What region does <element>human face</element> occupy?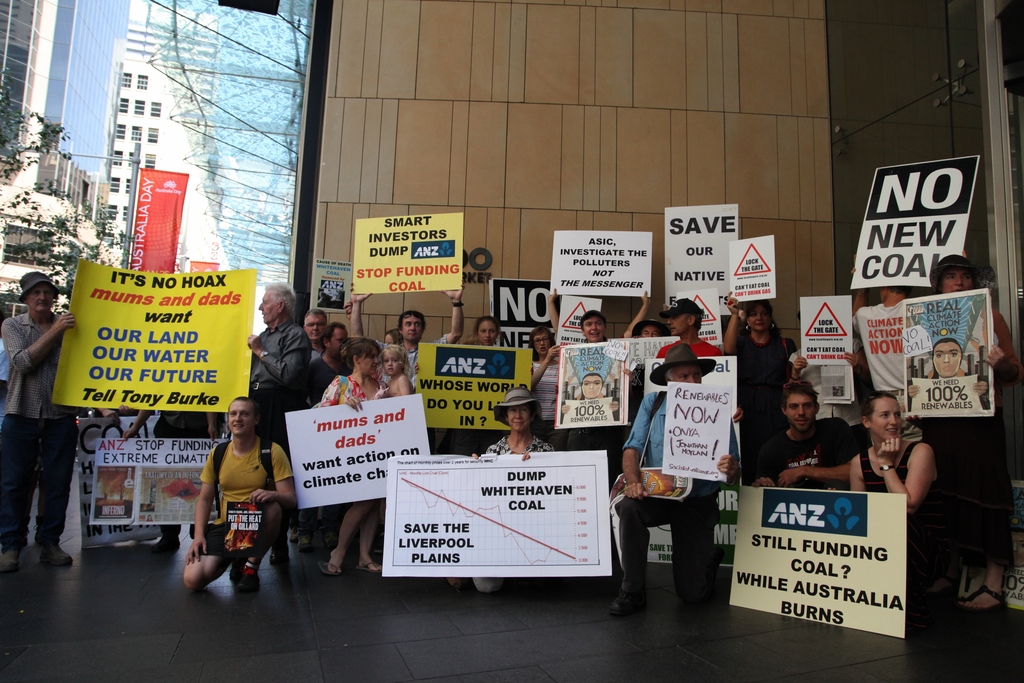
(581, 374, 604, 396).
